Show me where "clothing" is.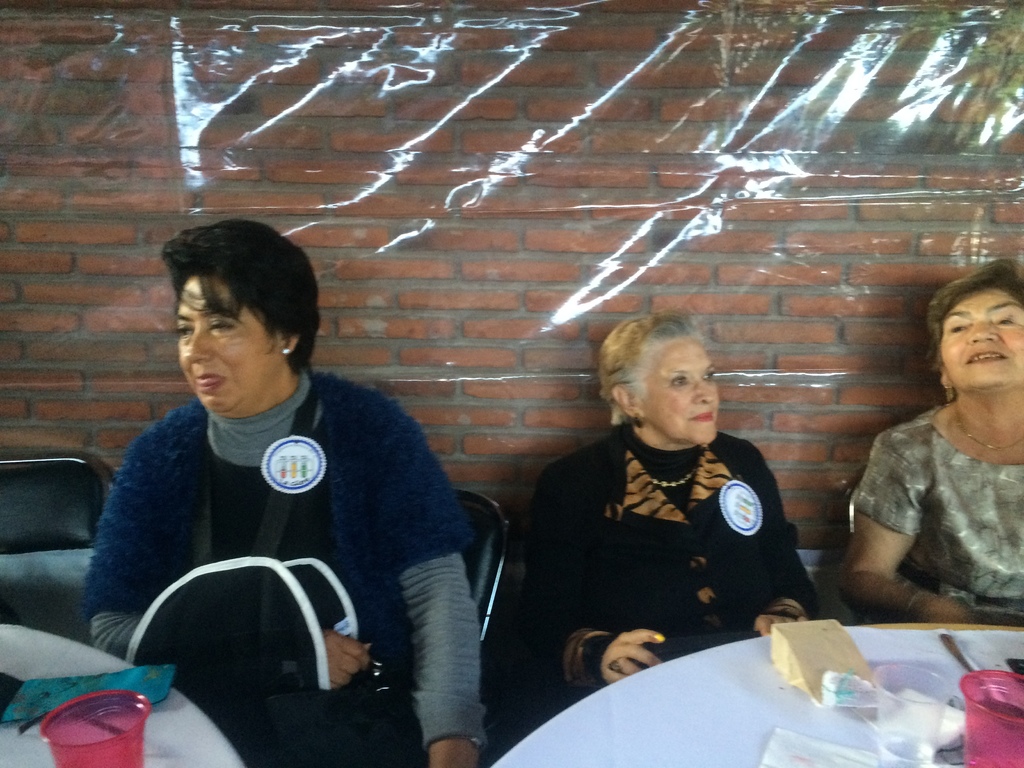
"clothing" is at 854 399 1023 628.
